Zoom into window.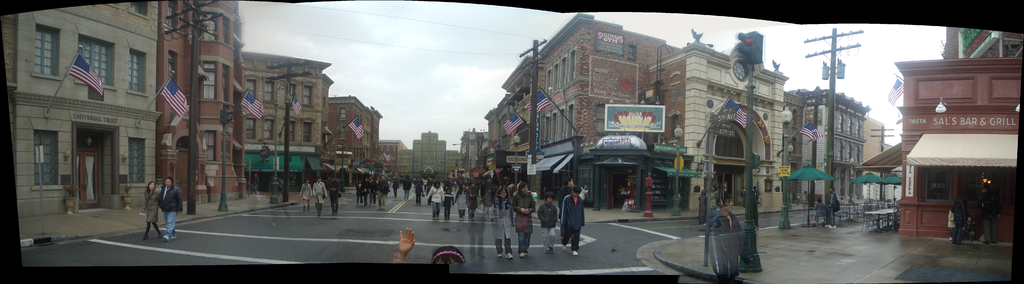
Zoom target: l=127, t=137, r=147, b=183.
